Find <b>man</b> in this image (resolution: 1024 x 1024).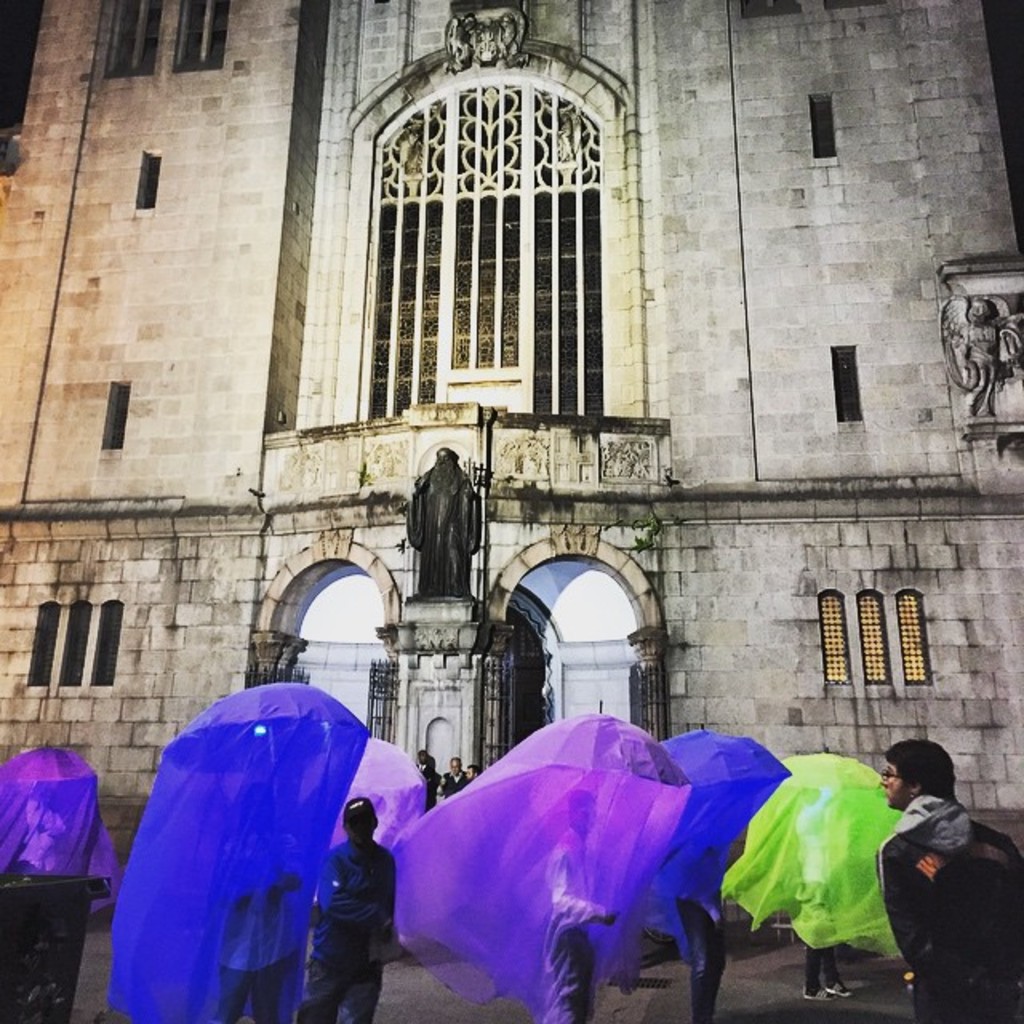
890/741/1006/1008.
